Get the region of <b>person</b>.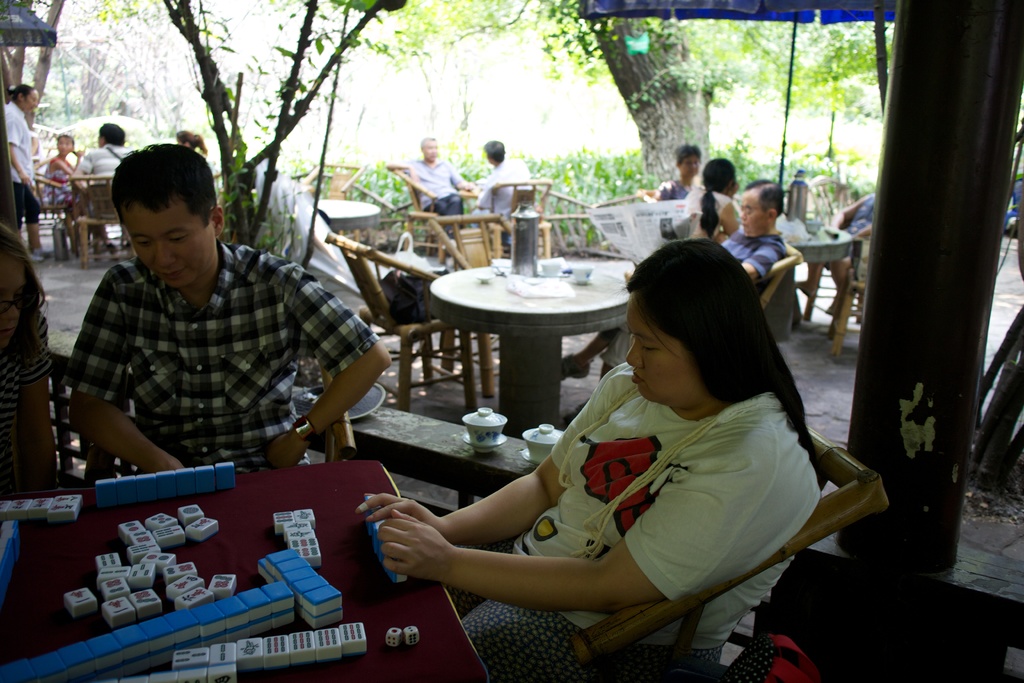
pyautogui.locateOnScreen(42, 131, 85, 208).
